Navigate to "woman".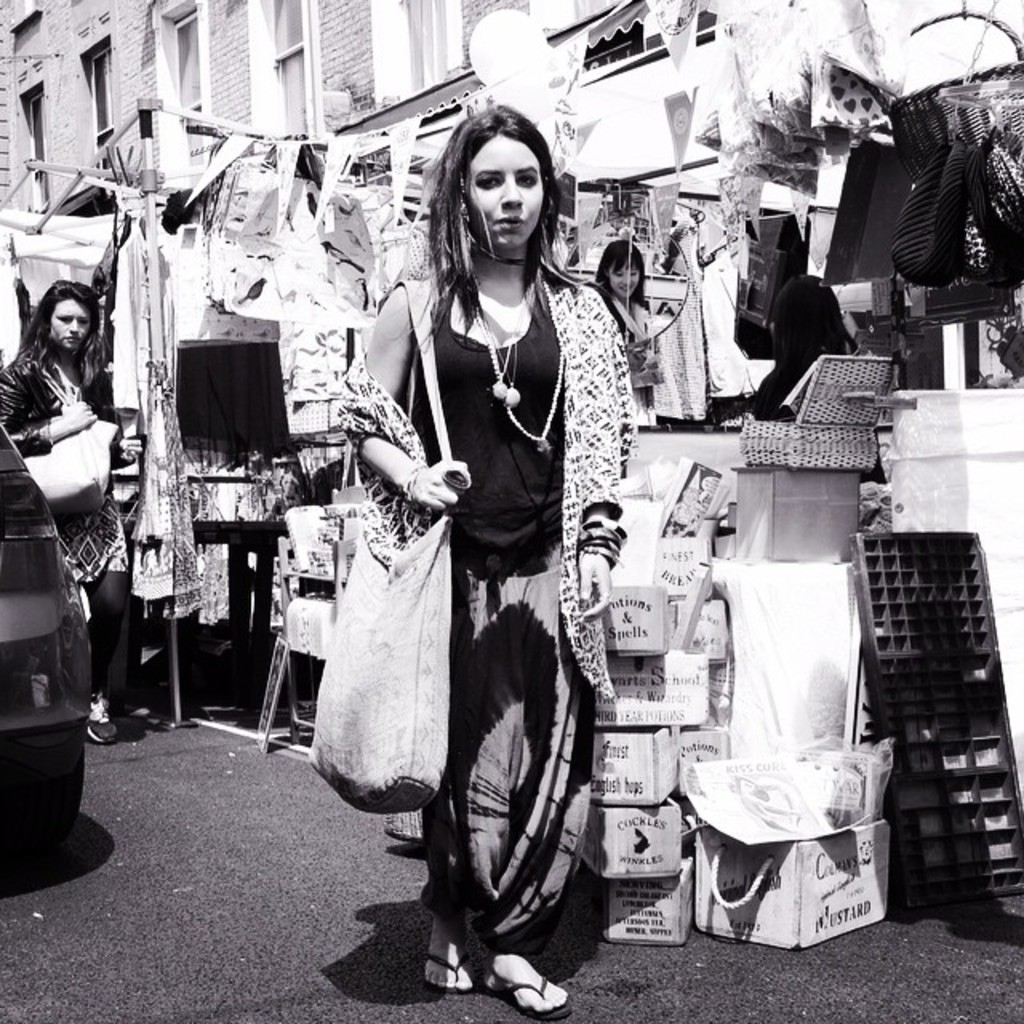
Navigation target: rect(315, 101, 624, 982).
